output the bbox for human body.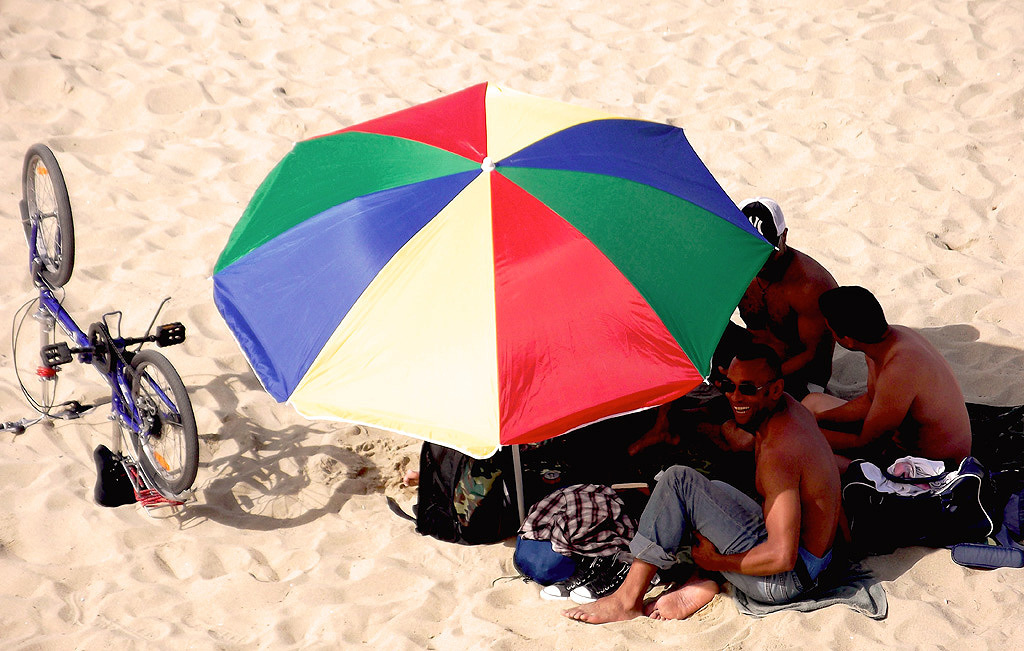
[563,350,843,630].
